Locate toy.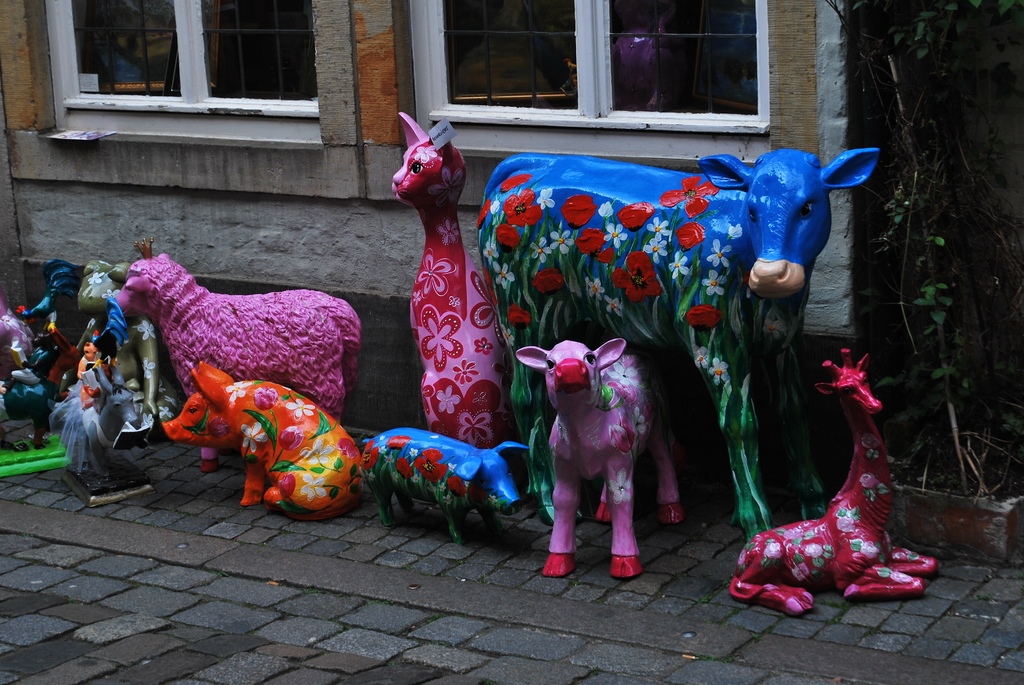
Bounding box: [left=45, top=331, right=161, bottom=514].
